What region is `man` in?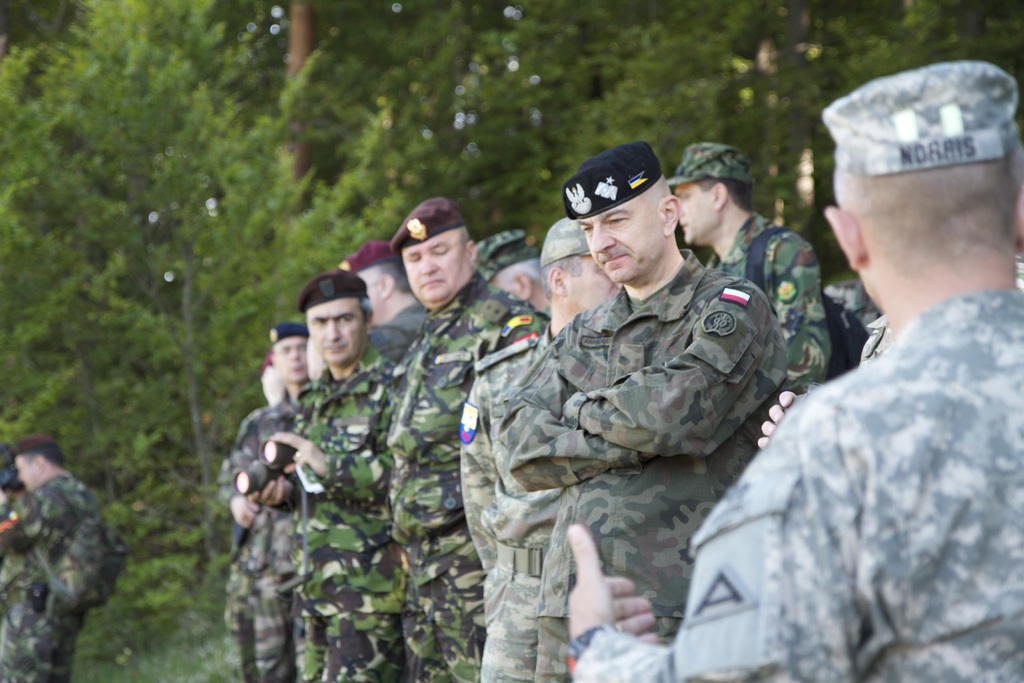
563,61,1023,682.
